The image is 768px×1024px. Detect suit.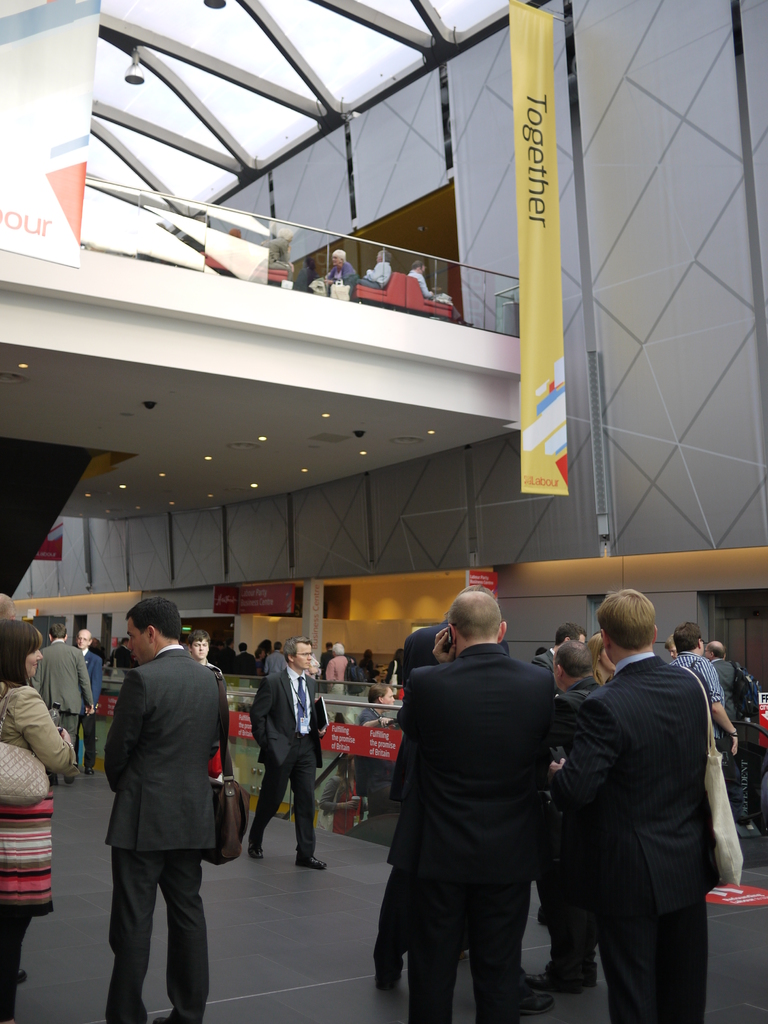
Detection: bbox=(83, 650, 104, 764).
